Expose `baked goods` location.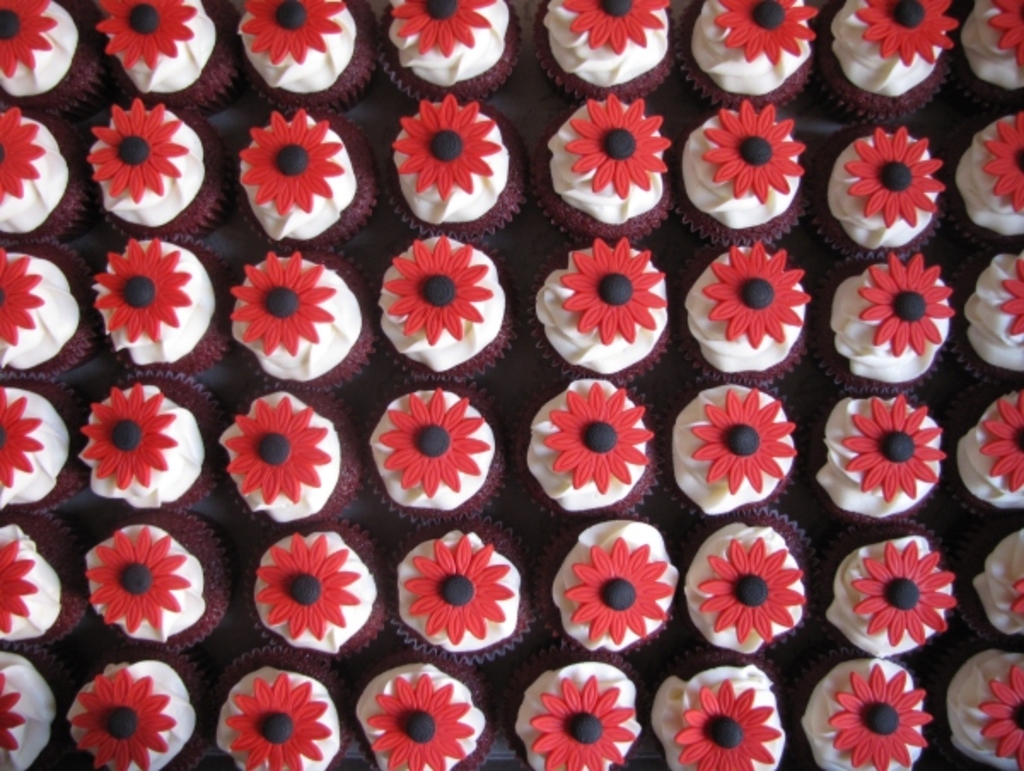
Exposed at <box>817,520,954,660</box>.
